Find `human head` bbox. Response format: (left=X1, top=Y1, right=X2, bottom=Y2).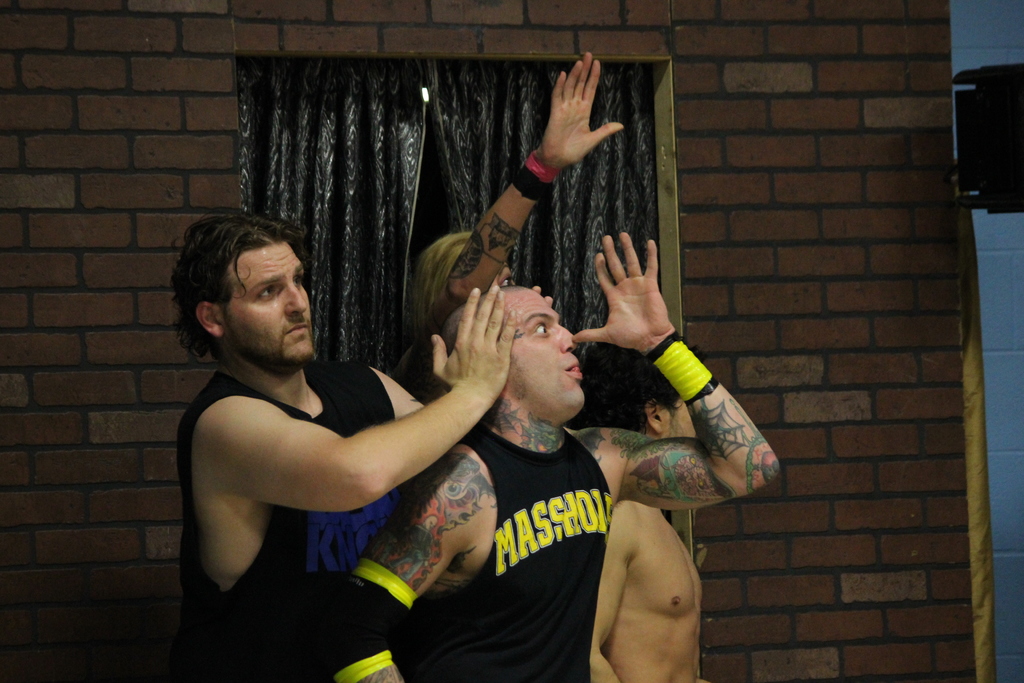
(left=579, top=337, right=700, bottom=445).
